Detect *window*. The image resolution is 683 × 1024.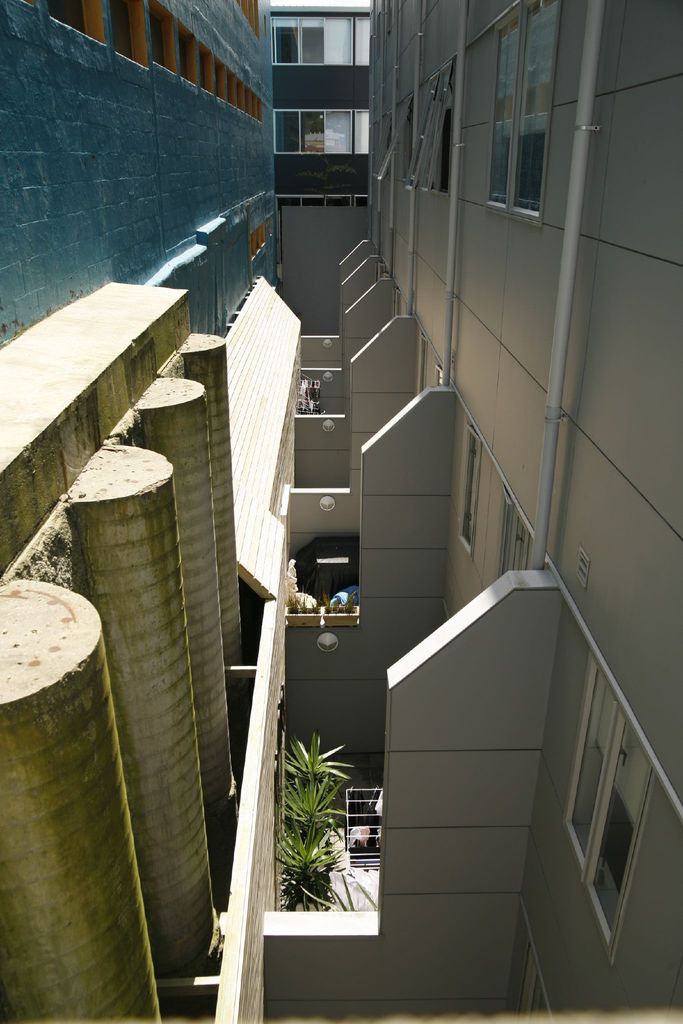
(left=400, top=54, right=455, bottom=196).
